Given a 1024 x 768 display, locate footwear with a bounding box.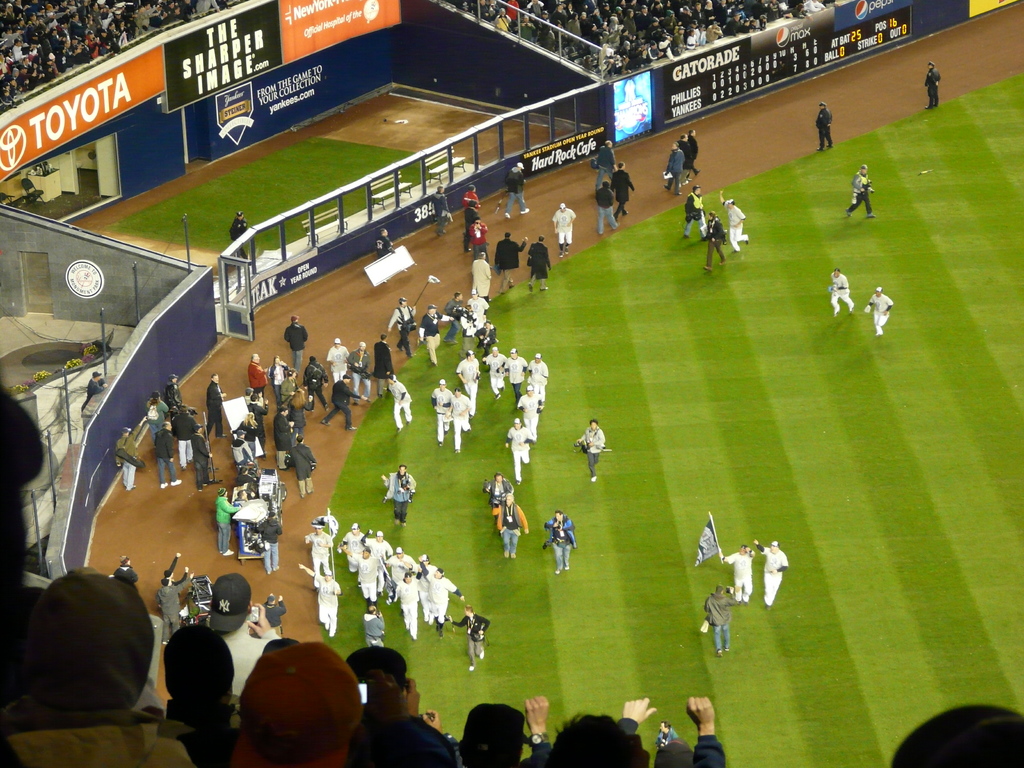
Located: [x1=321, y1=419, x2=330, y2=426].
